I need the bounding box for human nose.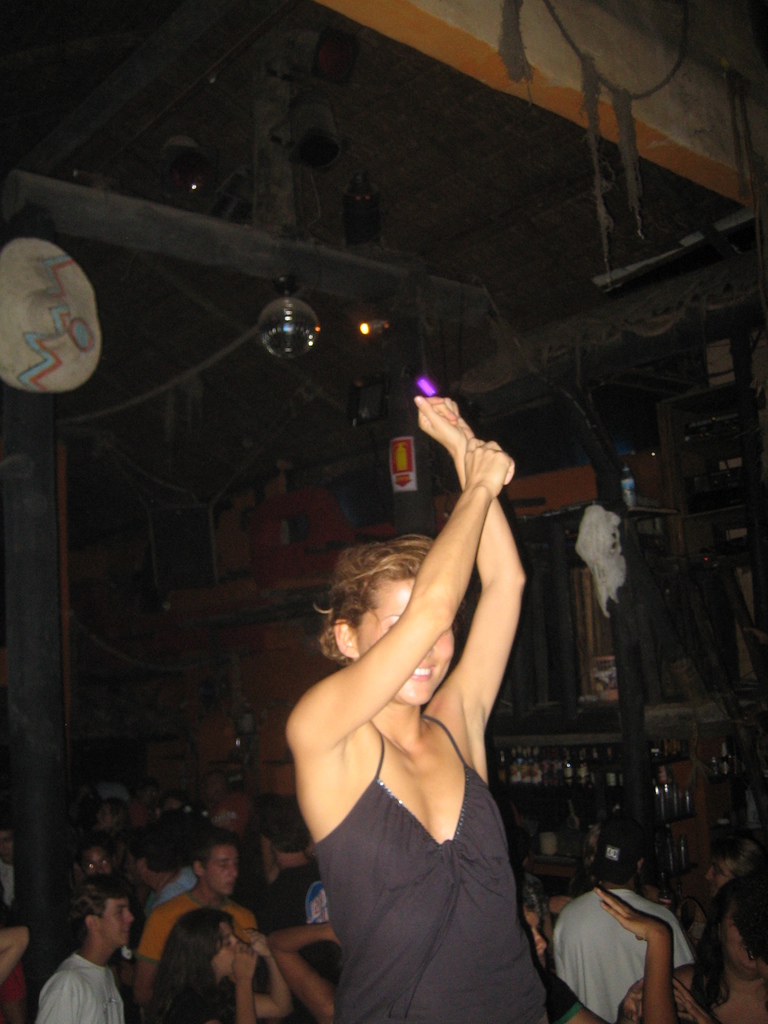
Here it is: bbox(231, 865, 241, 883).
